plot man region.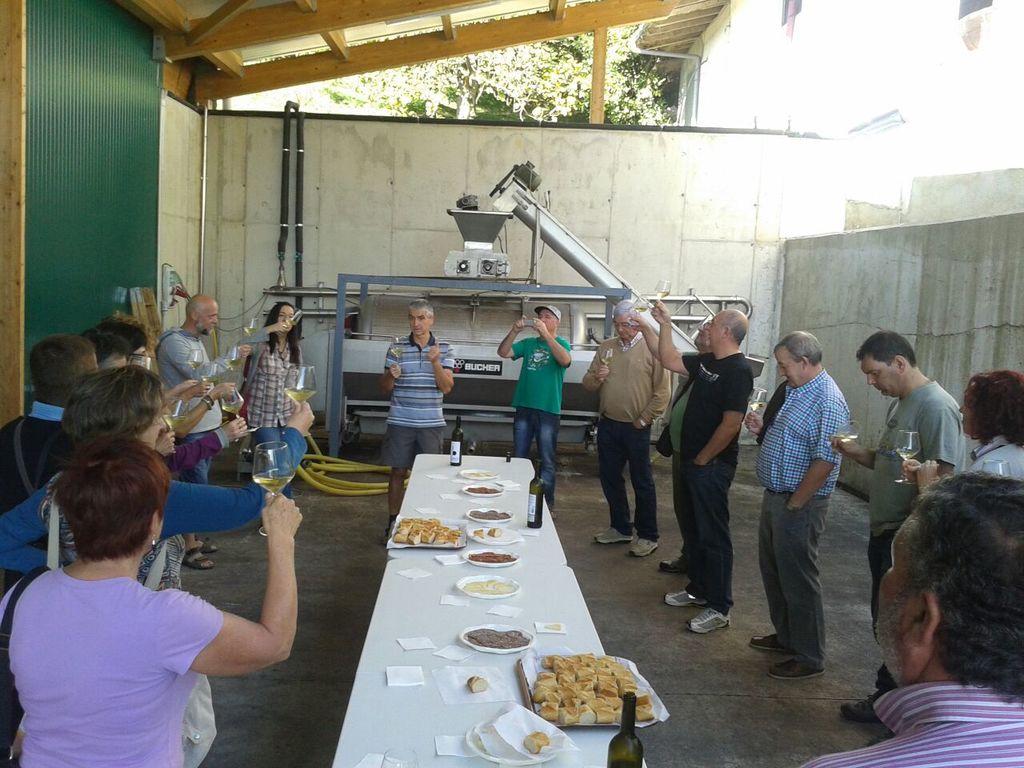
Plotted at region(498, 305, 570, 510).
